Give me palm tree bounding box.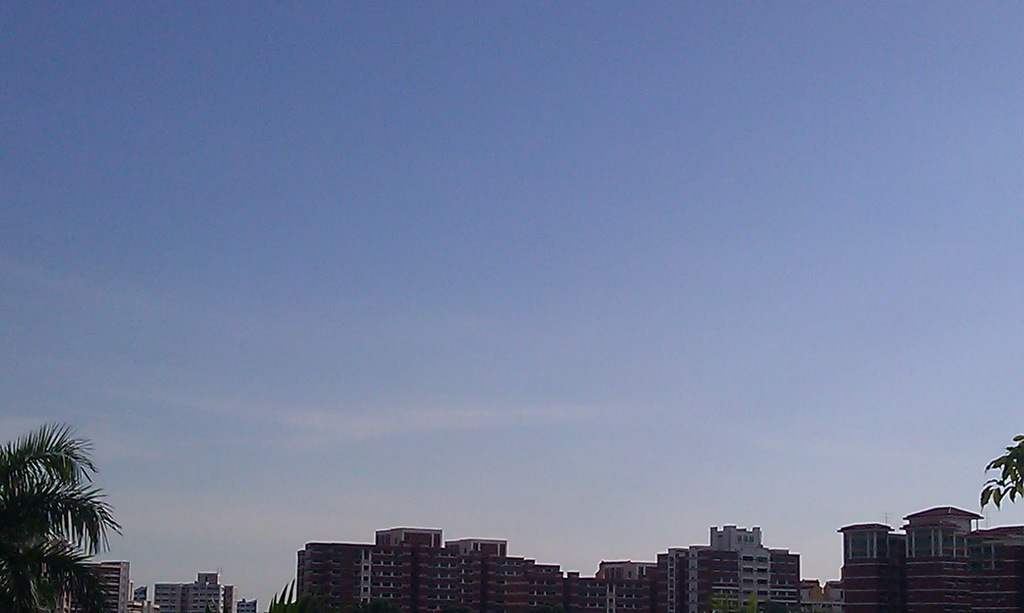
{"x1": 985, "y1": 430, "x2": 1019, "y2": 517}.
